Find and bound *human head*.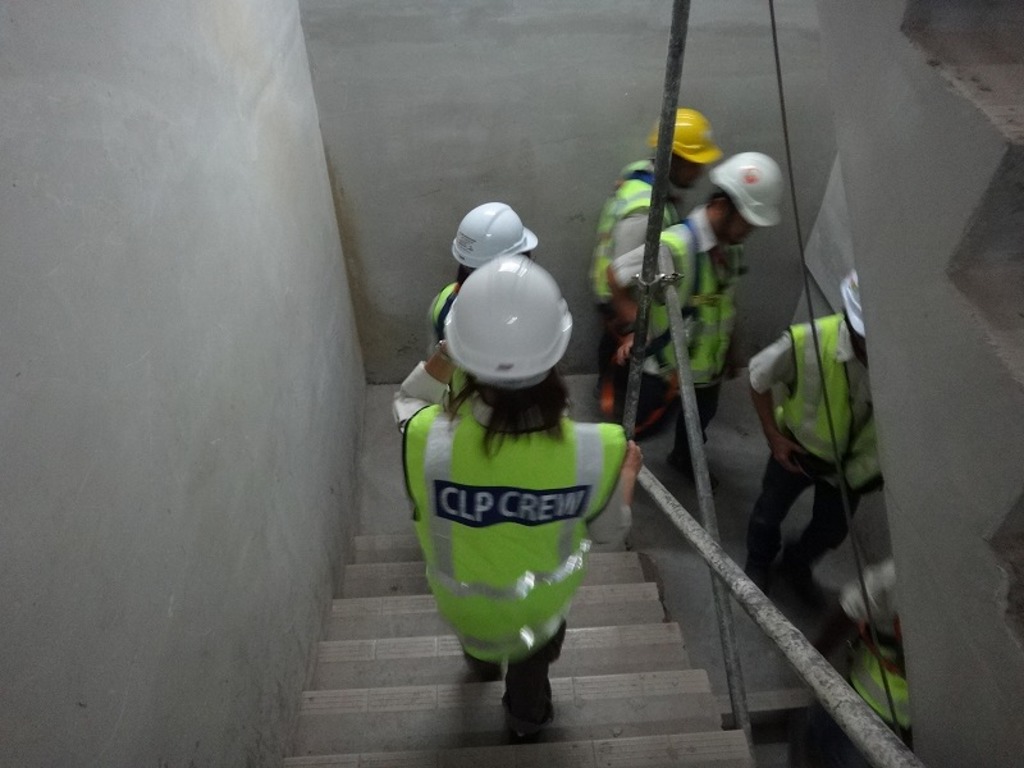
Bound: 709/148/785/250.
